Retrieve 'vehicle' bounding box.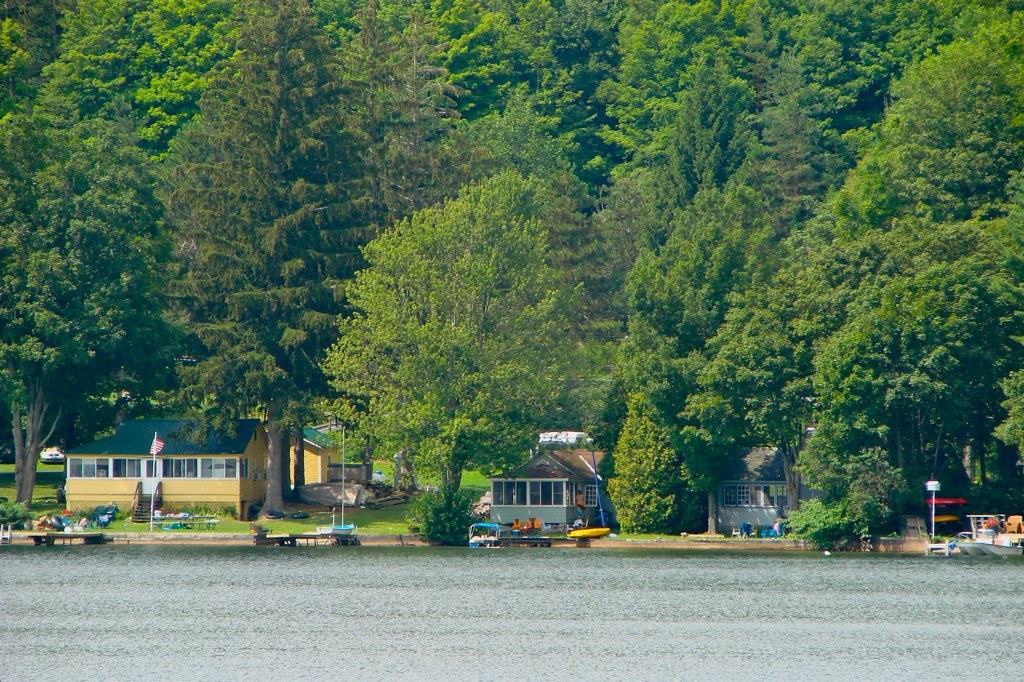
Bounding box: [36,445,65,462].
